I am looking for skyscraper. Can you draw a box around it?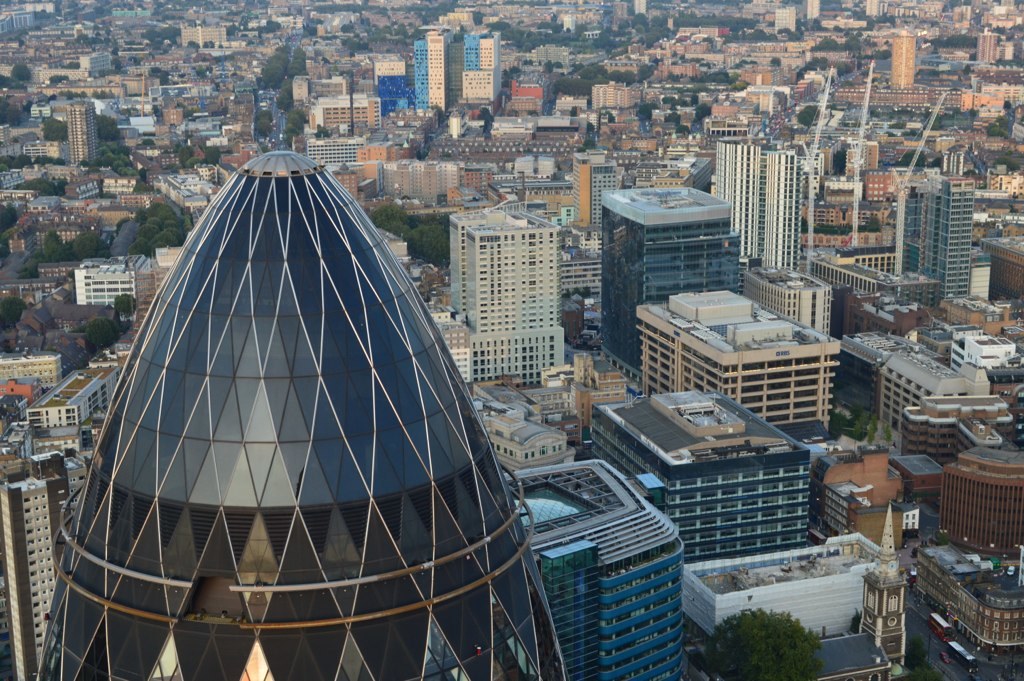
Sure, the bounding box is detection(891, 166, 978, 314).
